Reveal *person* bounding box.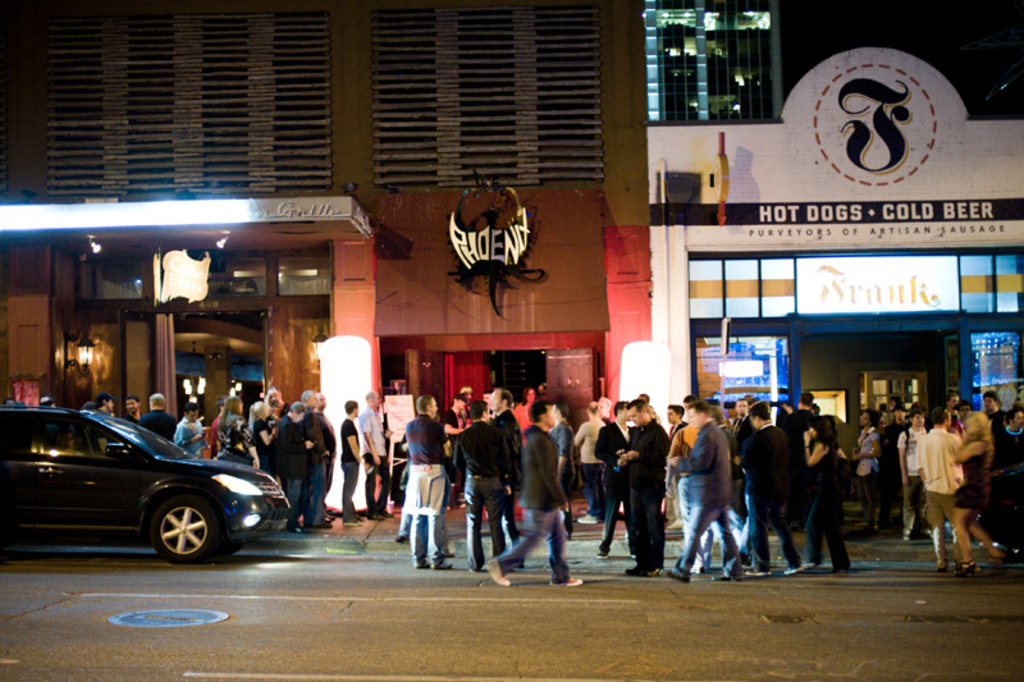
Revealed: select_region(922, 404, 995, 572).
